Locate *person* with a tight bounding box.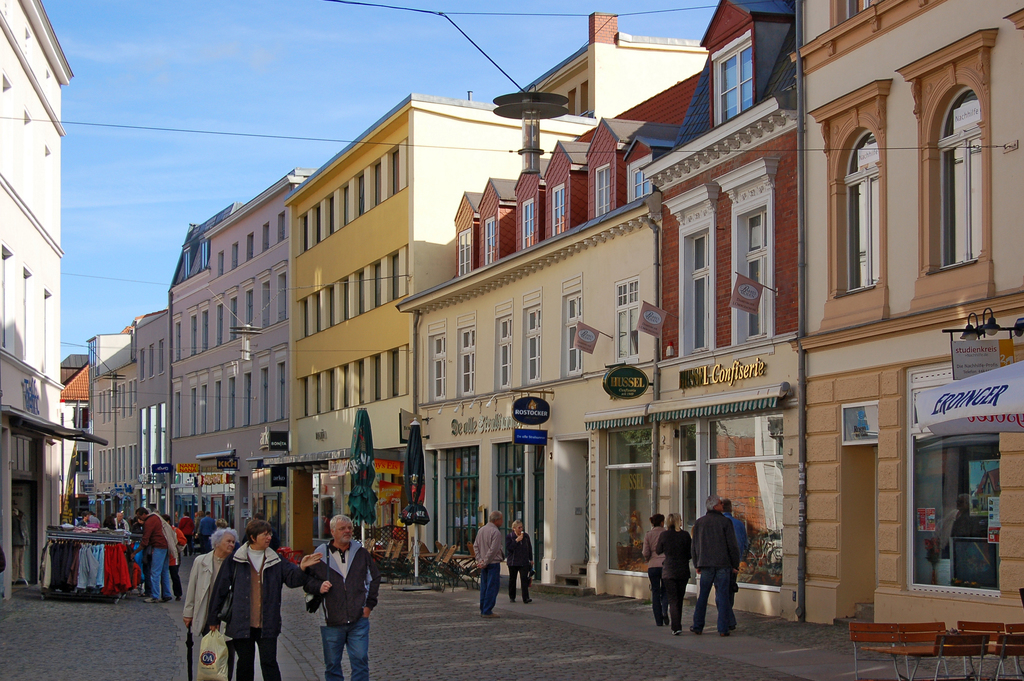
Rect(180, 520, 241, 680).
